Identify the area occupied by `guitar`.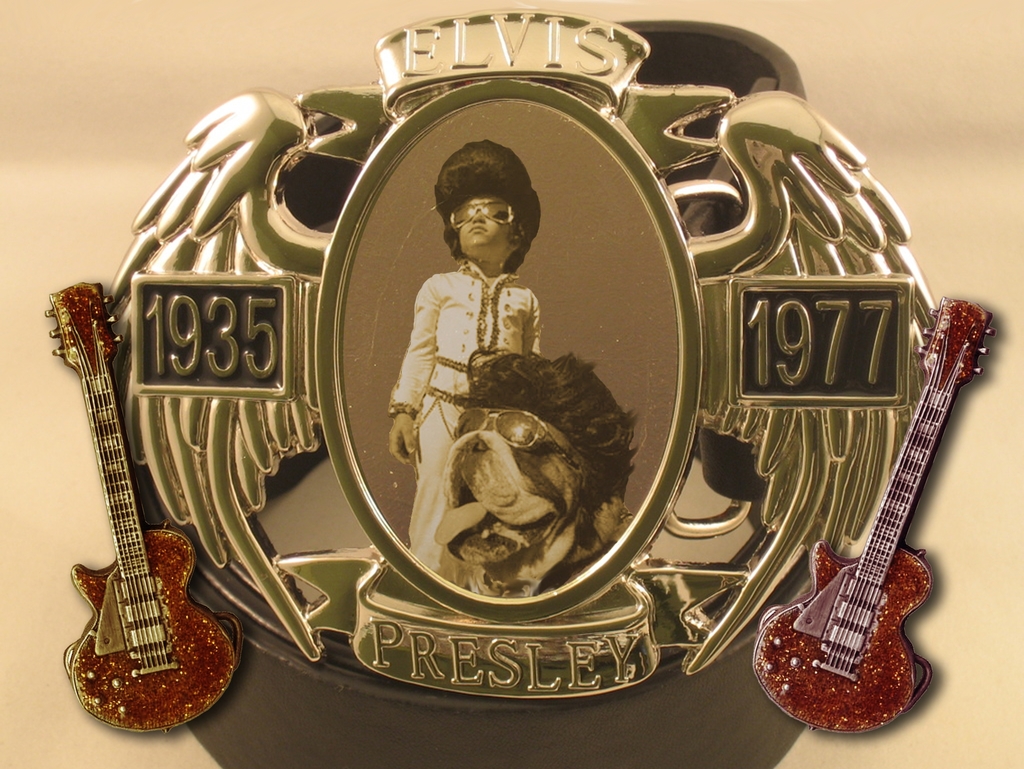
Area: 42 281 241 733.
